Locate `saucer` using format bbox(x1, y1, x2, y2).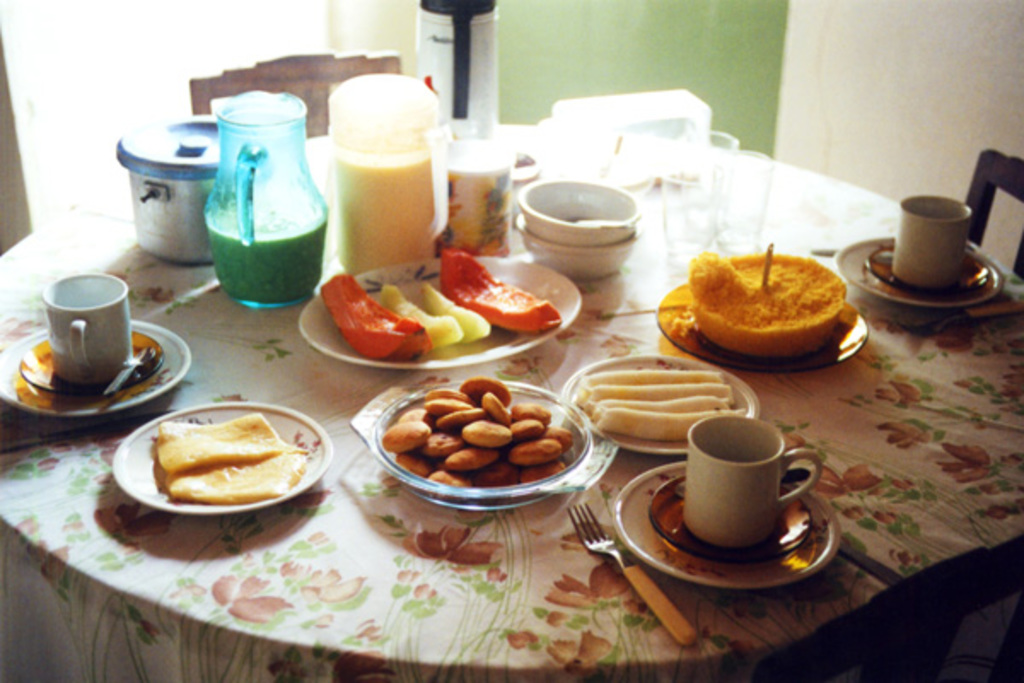
bbox(649, 476, 807, 563).
